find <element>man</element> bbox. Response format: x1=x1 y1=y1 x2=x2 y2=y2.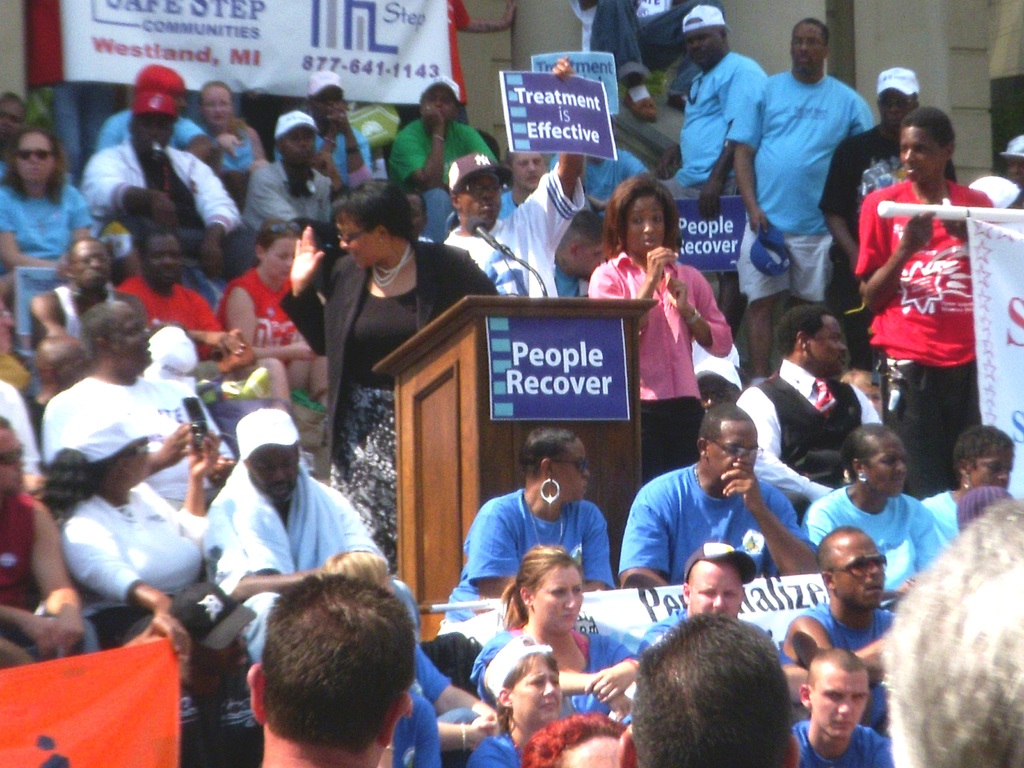
x1=82 y1=81 x2=260 y2=283.
